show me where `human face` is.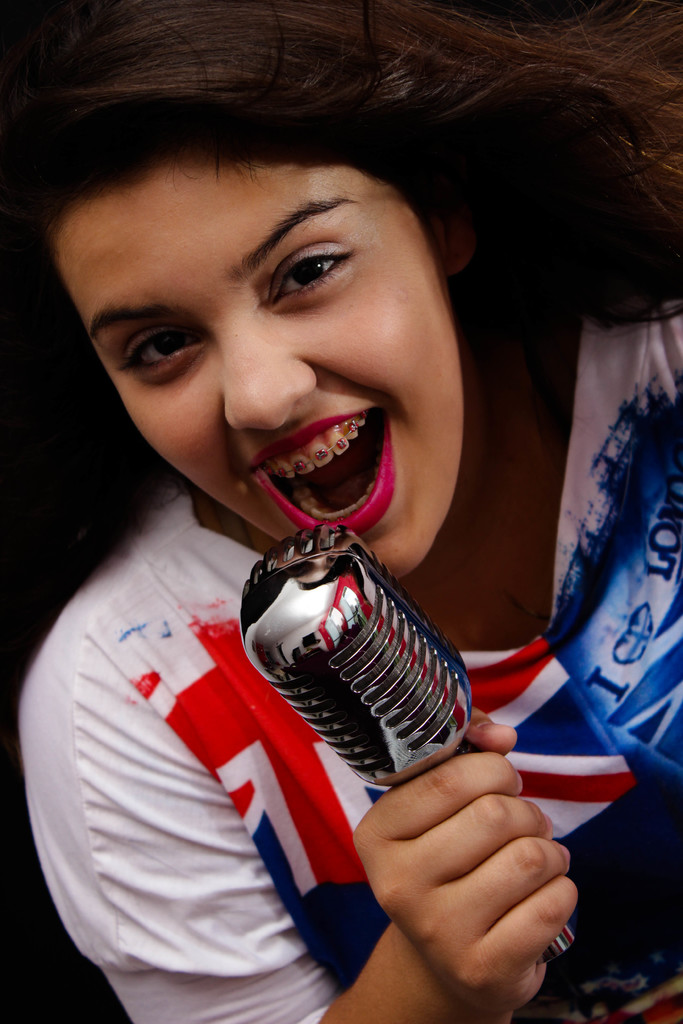
`human face` is at BBox(55, 155, 456, 577).
